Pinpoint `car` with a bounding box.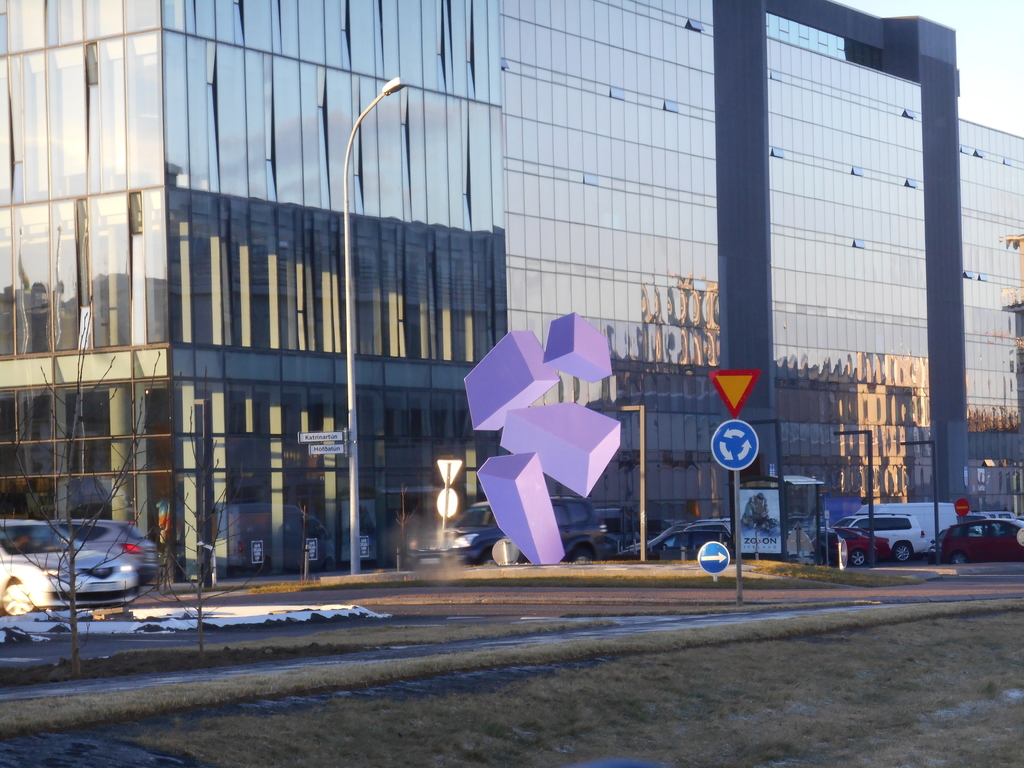
left=937, top=525, right=1021, bottom=560.
